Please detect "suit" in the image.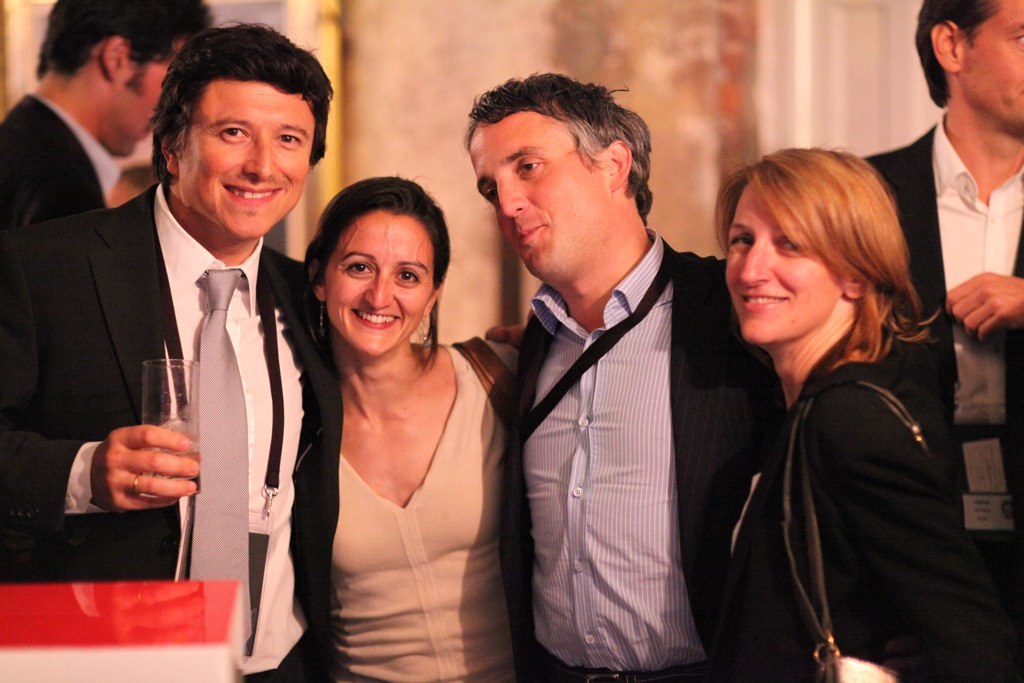
bbox(859, 107, 1023, 682).
